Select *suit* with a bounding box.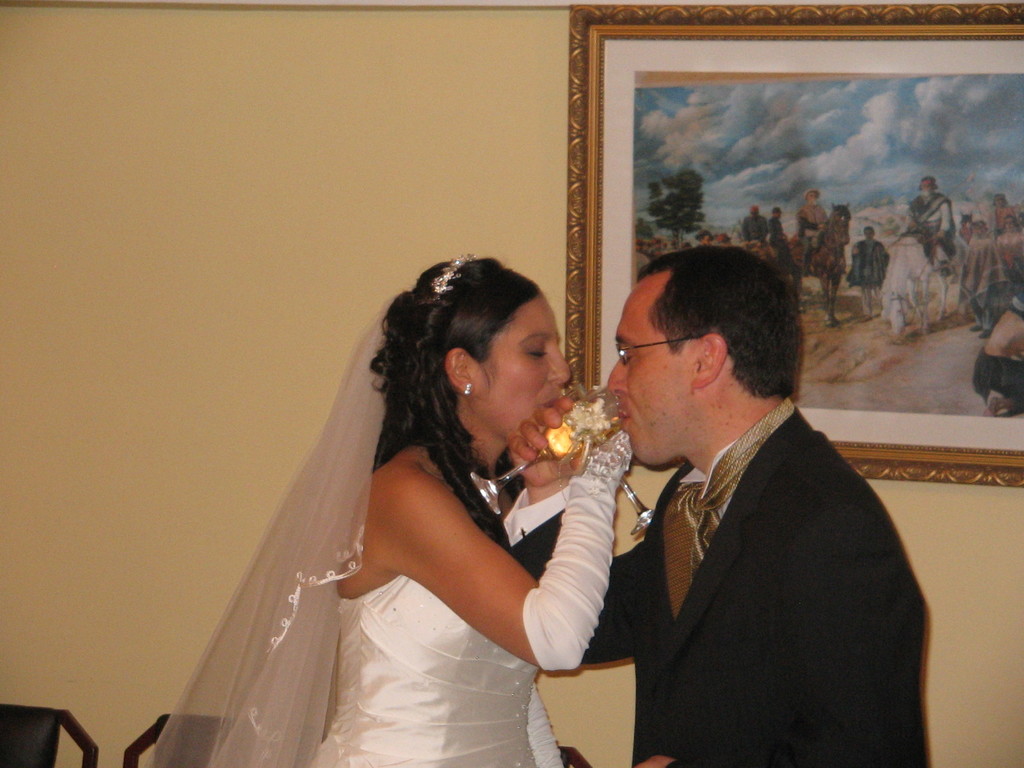
pyautogui.locateOnScreen(502, 405, 927, 767).
